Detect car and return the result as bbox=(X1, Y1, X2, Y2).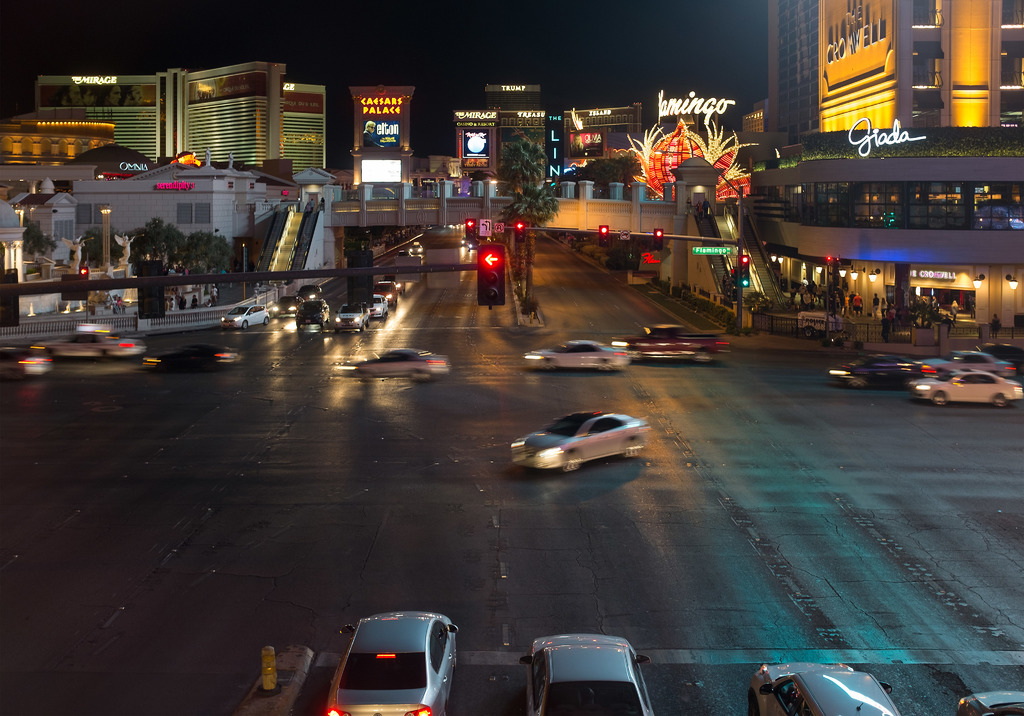
bbox=(339, 347, 456, 377).
